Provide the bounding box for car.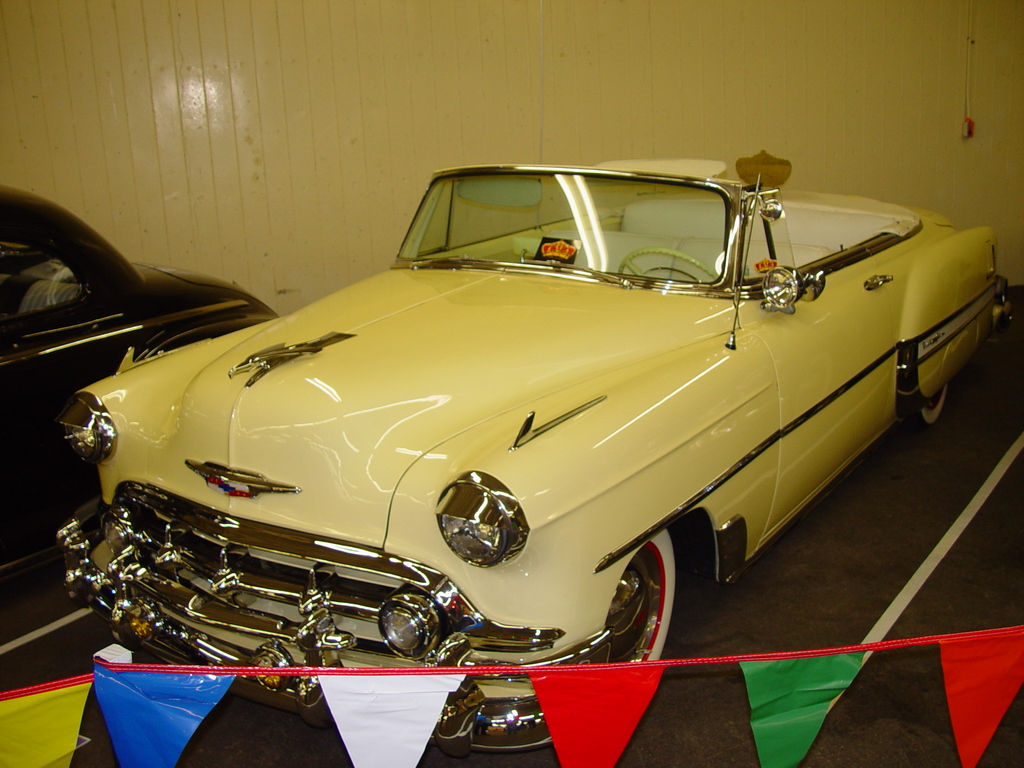
(3,148,1008,690).
